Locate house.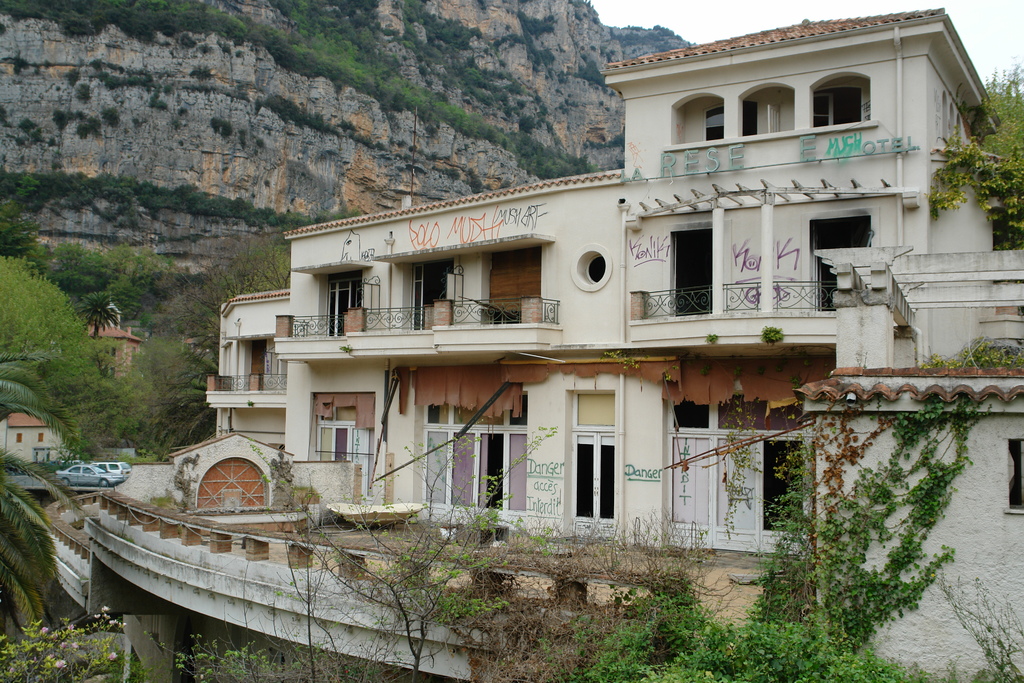
Bounding box: Rect(196, 65, 1023, 541).
